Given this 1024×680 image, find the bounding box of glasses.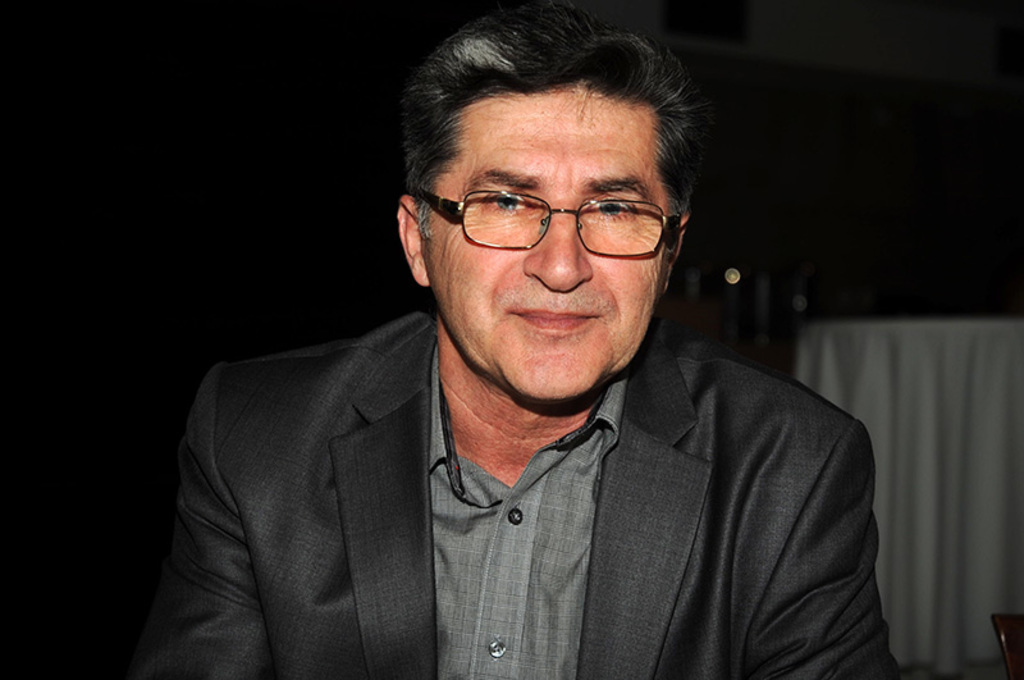
crop(428, 168, 687, 251).
